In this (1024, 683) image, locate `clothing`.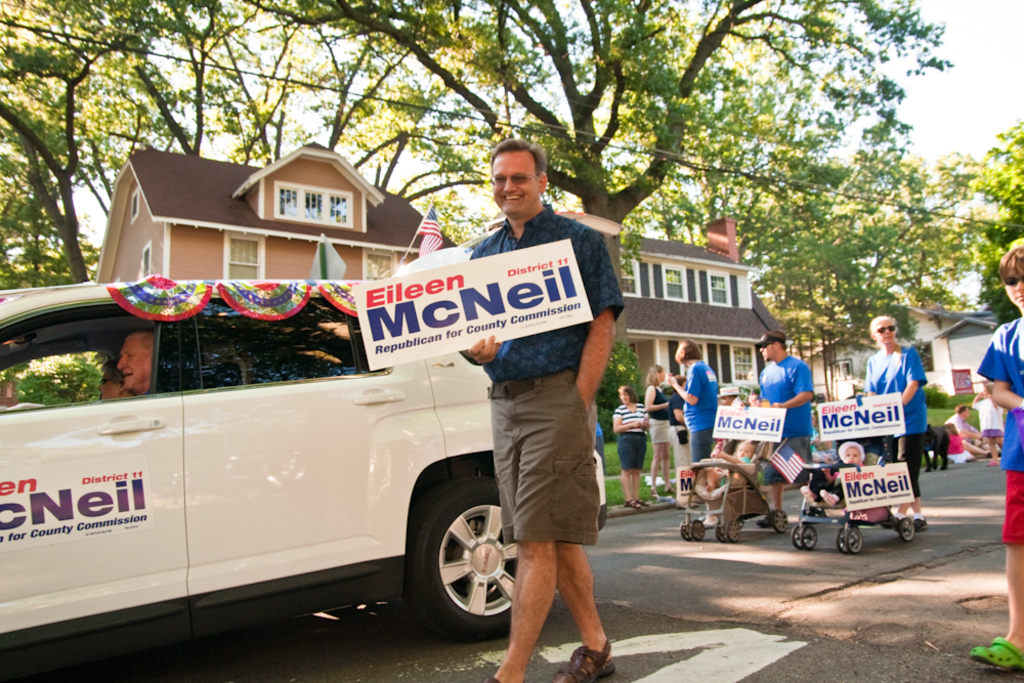
Bounding box: <region>646, 378, 670, 443</region>.
